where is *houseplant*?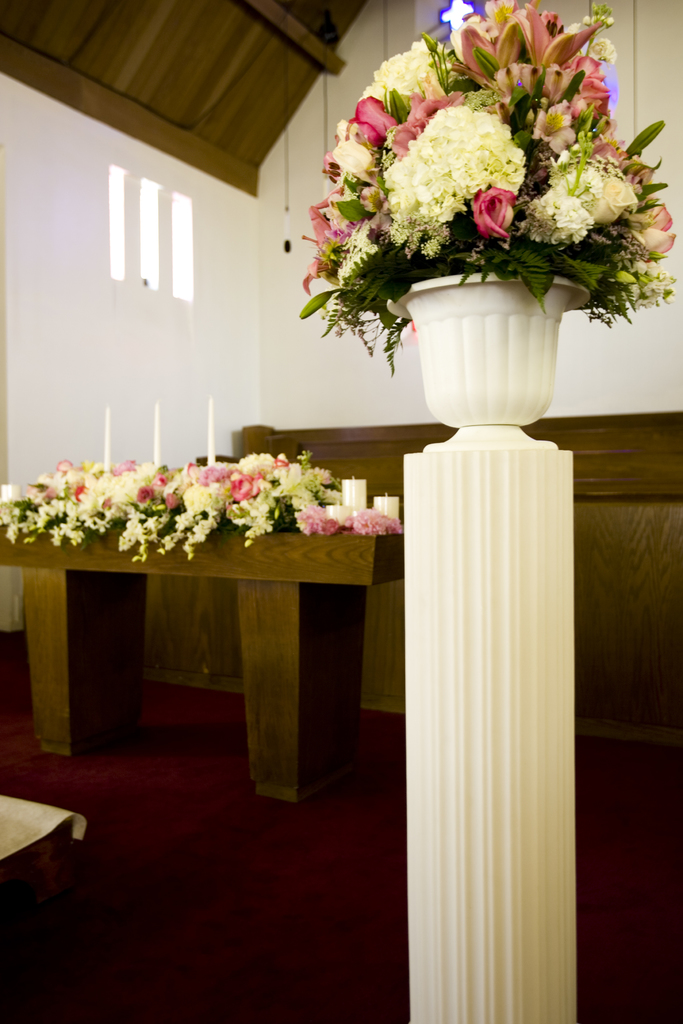
select_region(296, 0, 682, 433).
